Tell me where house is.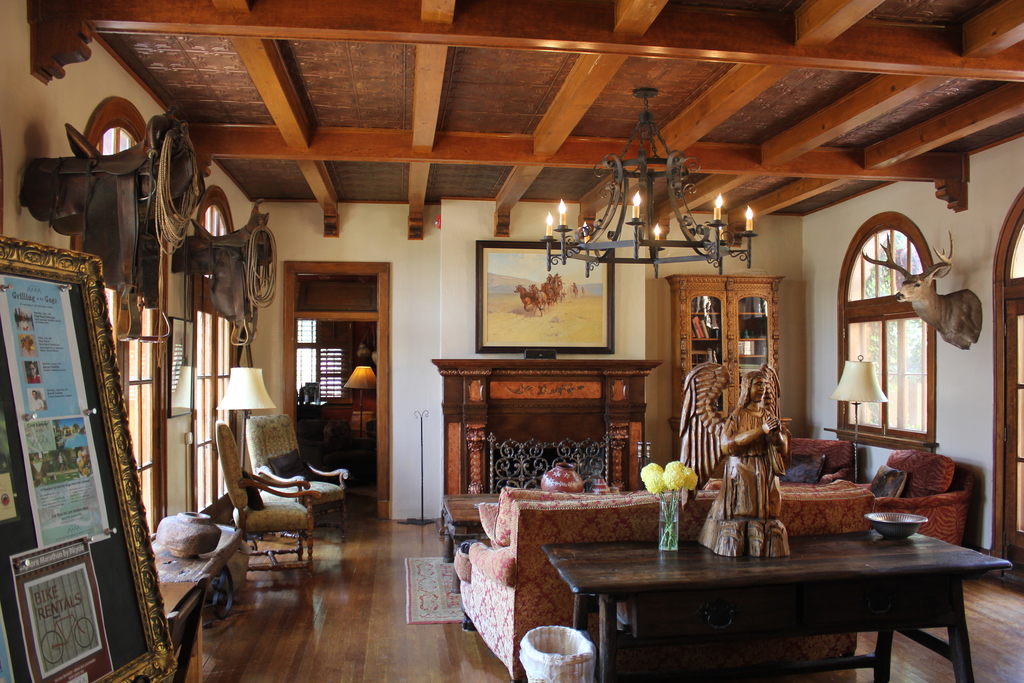
house is at box(0, 0, 1023, 682).
